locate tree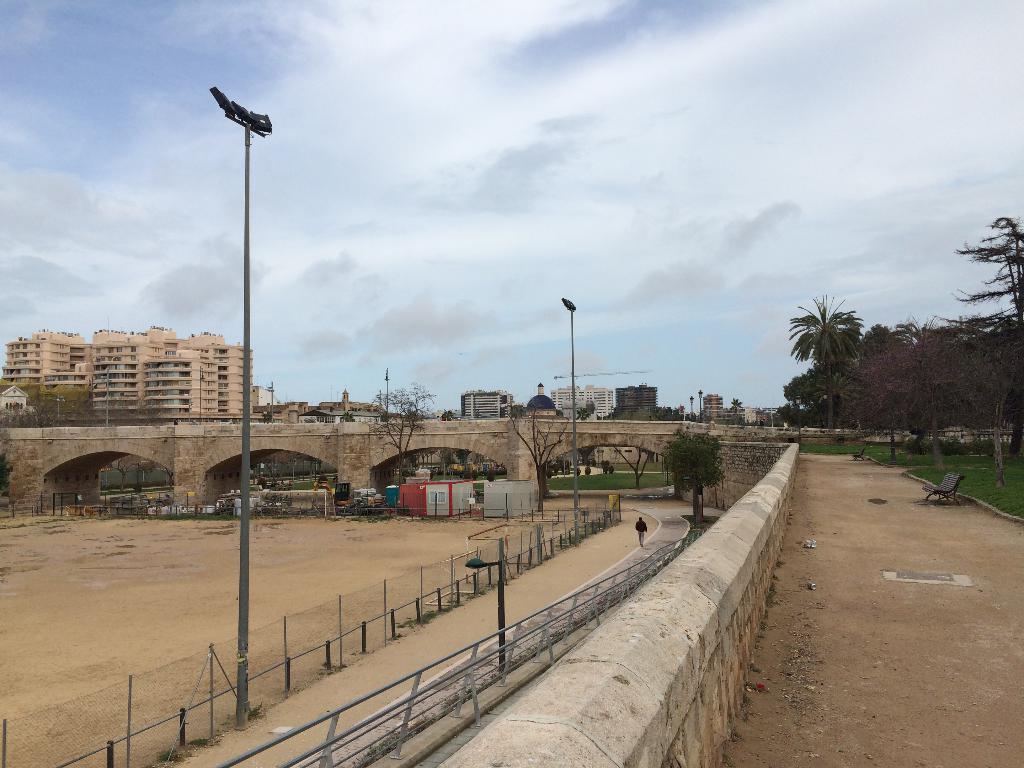
bbox=(3, 442, 29, 522)
